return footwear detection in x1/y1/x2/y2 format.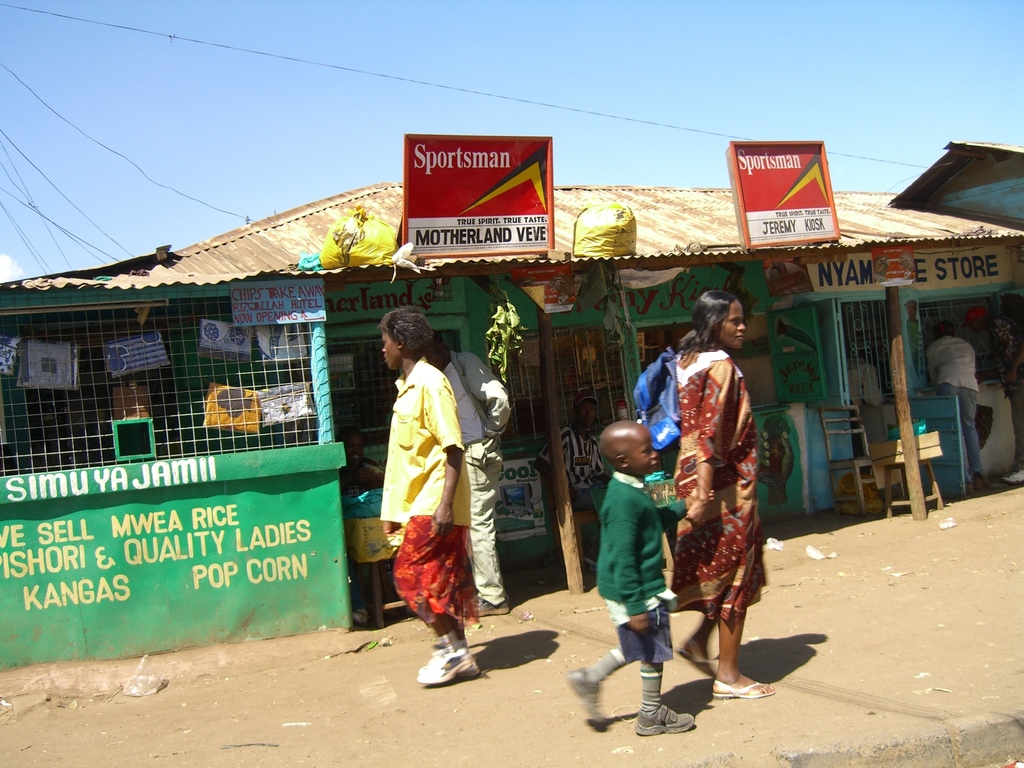
637/704/697/735.
